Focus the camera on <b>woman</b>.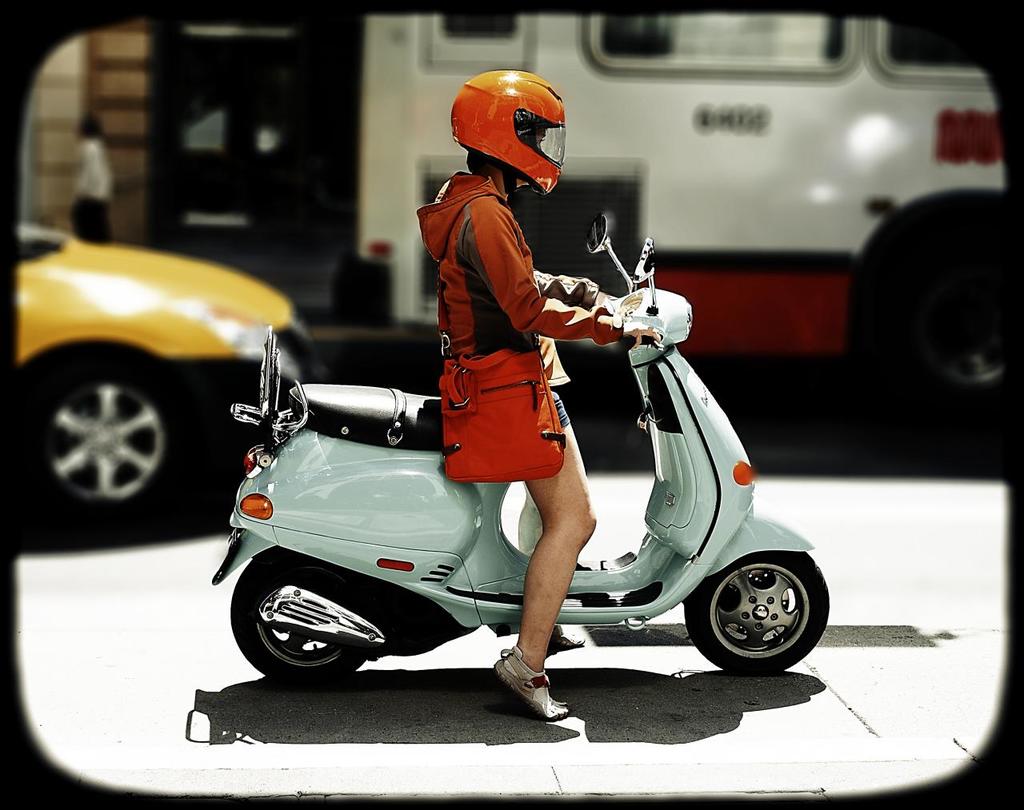
Focus region: region(414, 69, 661, 720).
